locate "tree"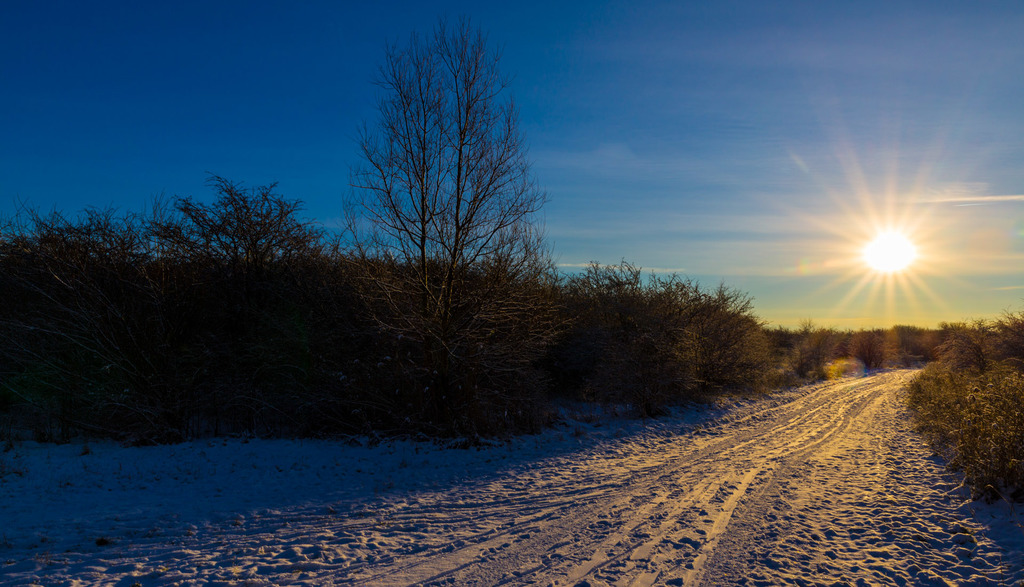
545,241,700,406
